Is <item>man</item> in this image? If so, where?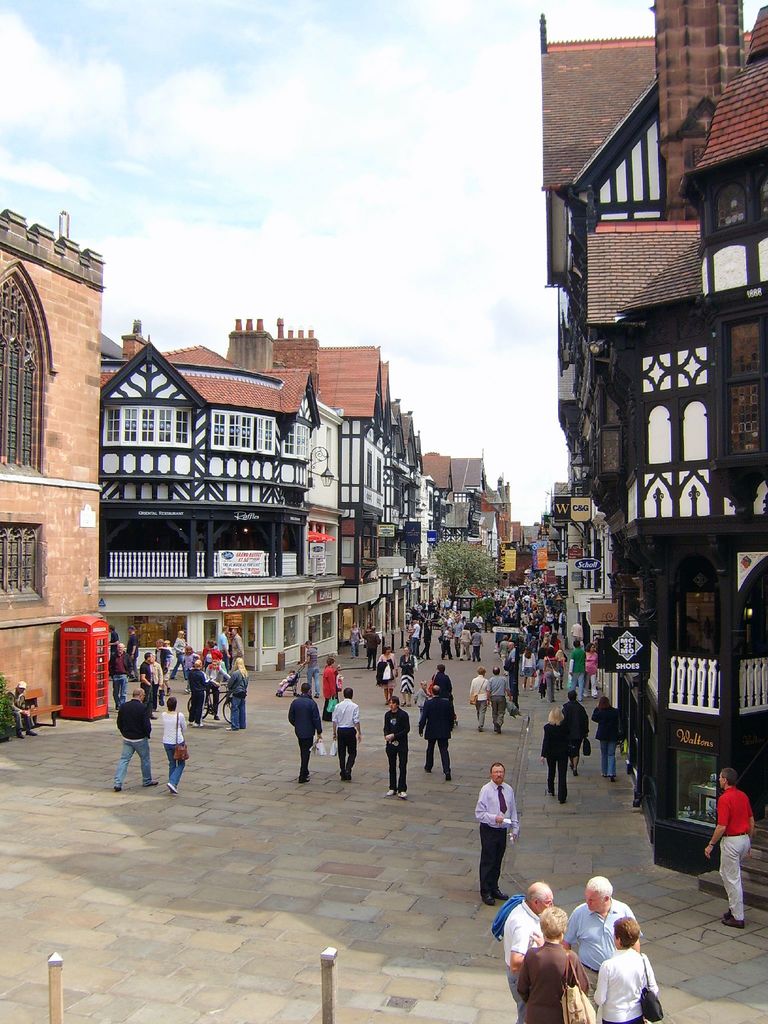
Yes, at crop(329, 688, 362, 781).
